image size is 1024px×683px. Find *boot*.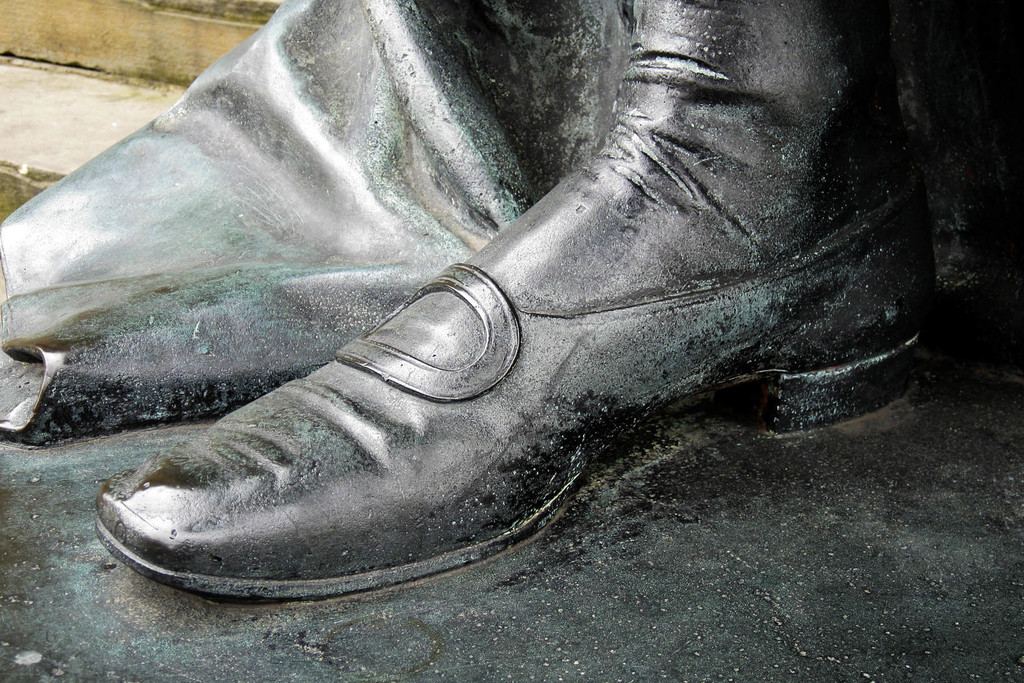
[62,1,954,645].
